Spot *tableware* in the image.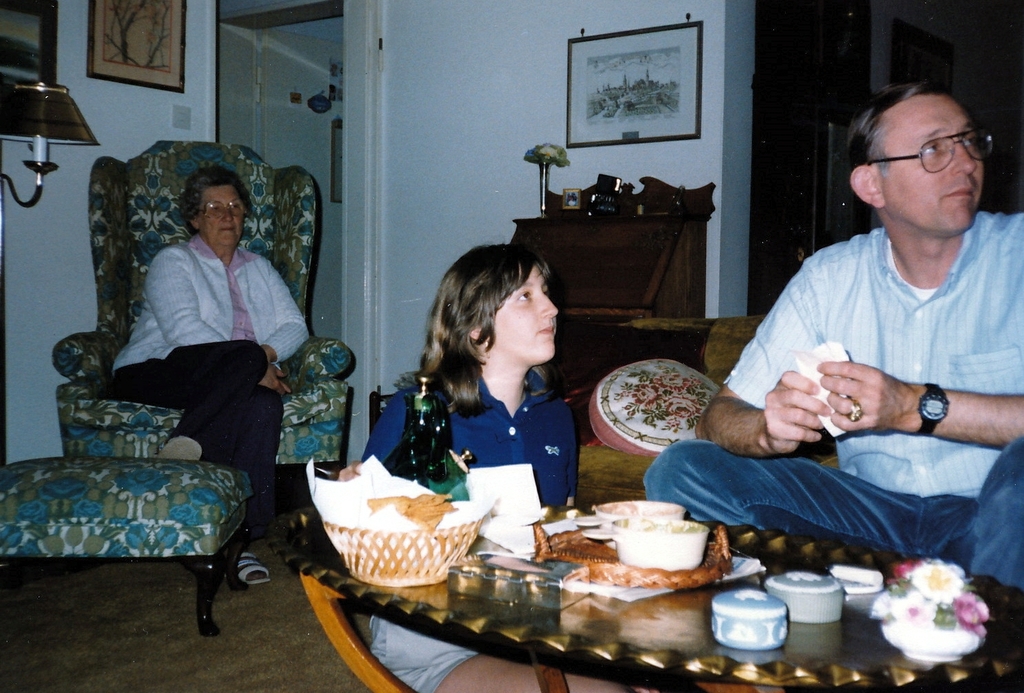
*tableware* found at <bbox>295, 470, 489, 597</bbox>.
